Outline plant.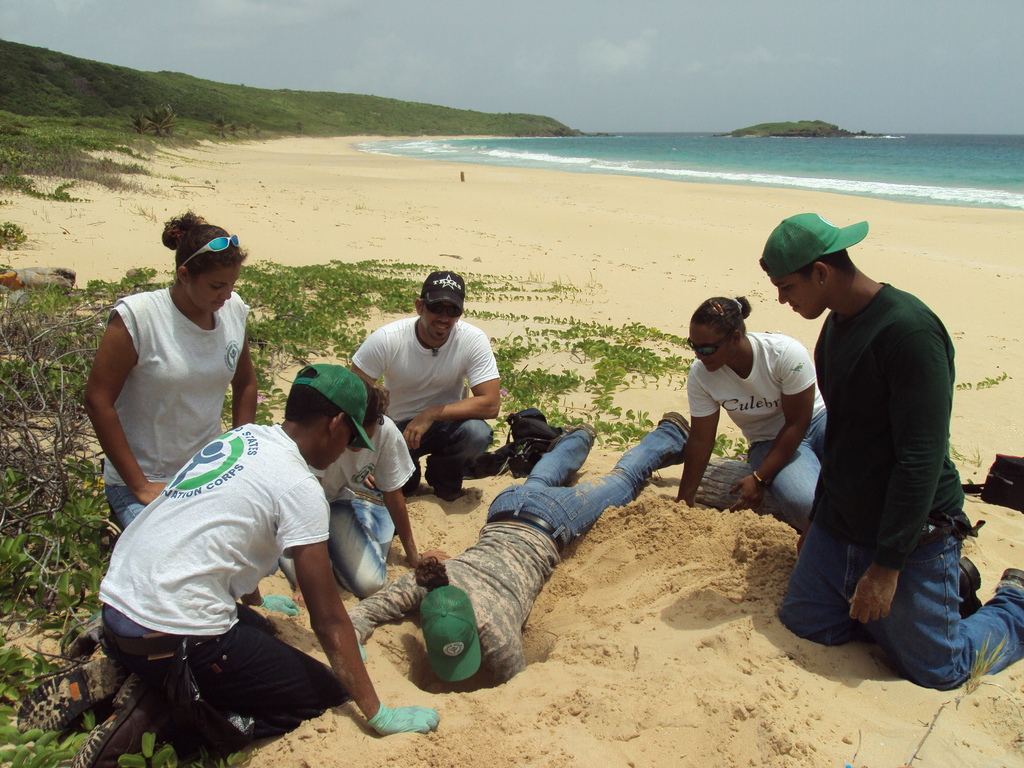
Outline: <region>292, 119, 303, 135</region>.
